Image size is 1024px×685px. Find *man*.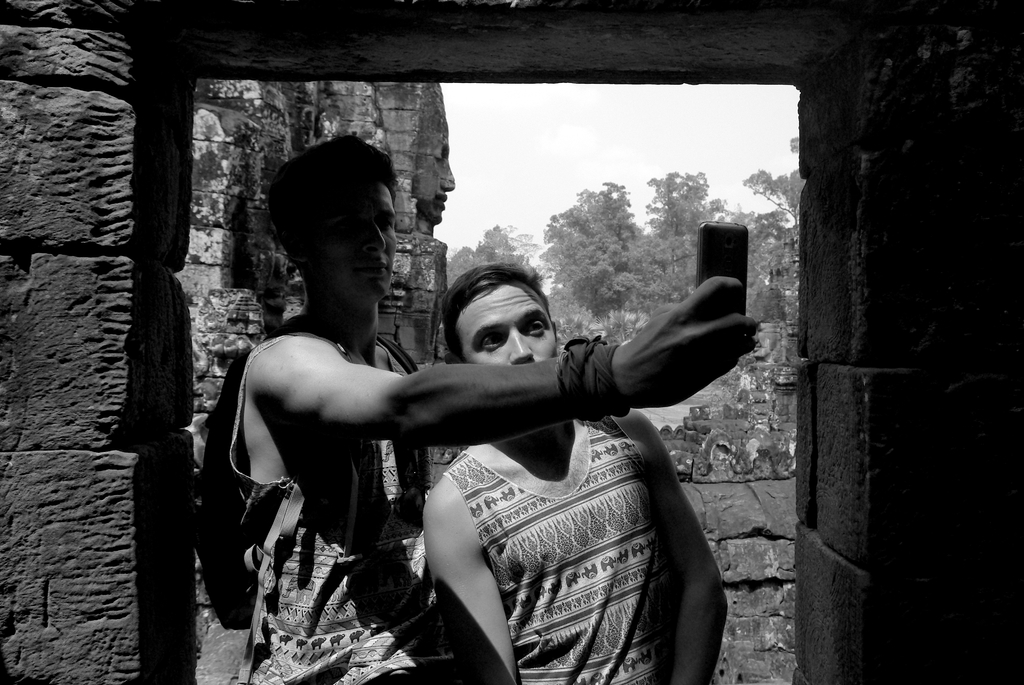
box(419, 255, 732, 684).
